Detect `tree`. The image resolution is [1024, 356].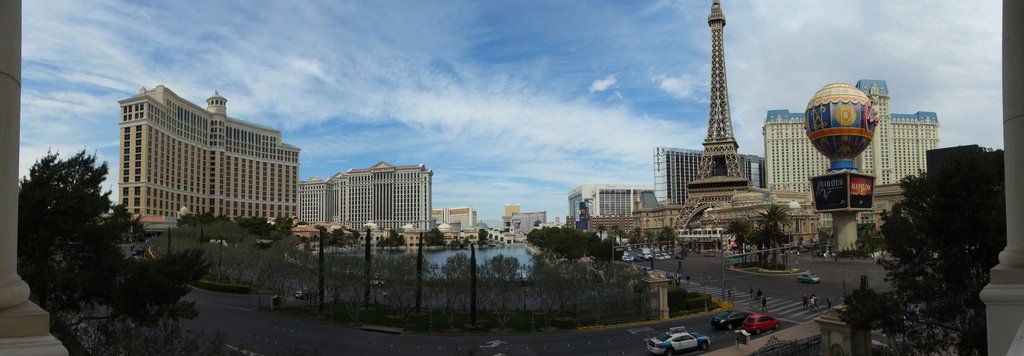
[663,226,673,250].
